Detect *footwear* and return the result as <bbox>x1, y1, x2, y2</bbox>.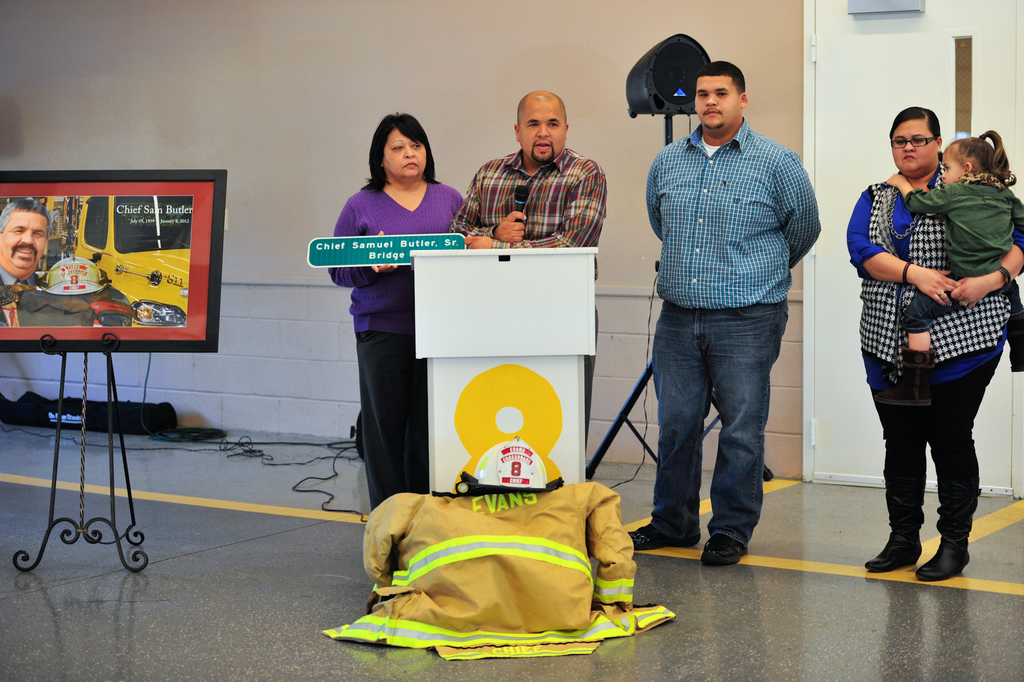
<bbox>700, 533, 749, 569</bbox>.
